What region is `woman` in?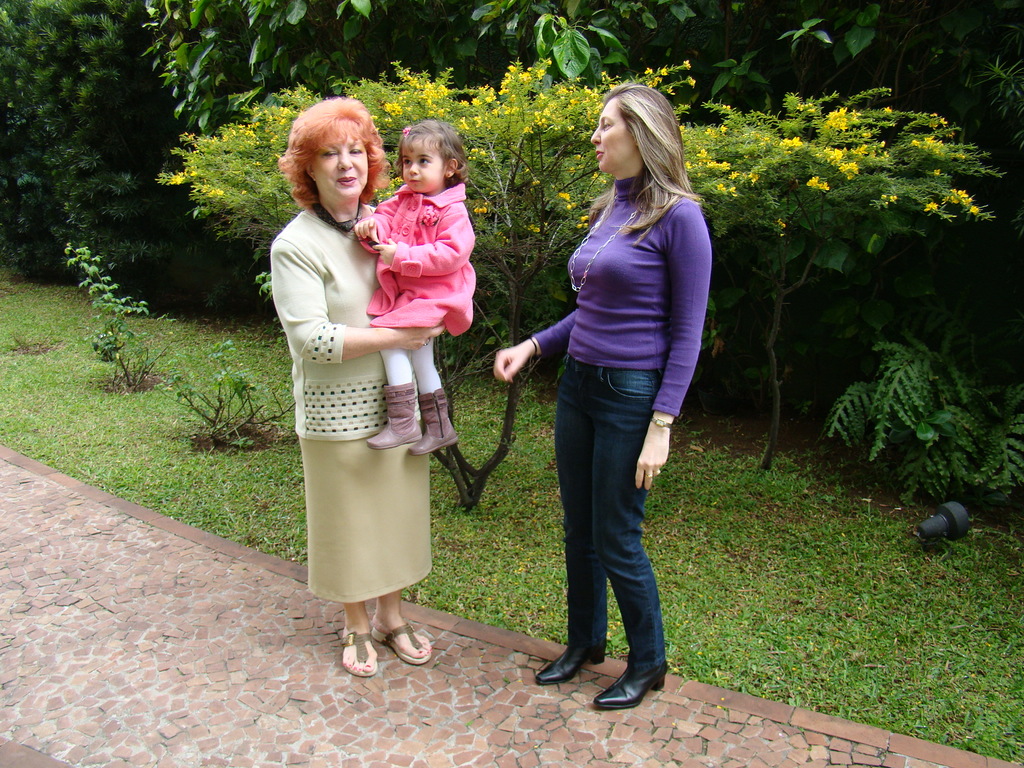
510/88/716/694.
